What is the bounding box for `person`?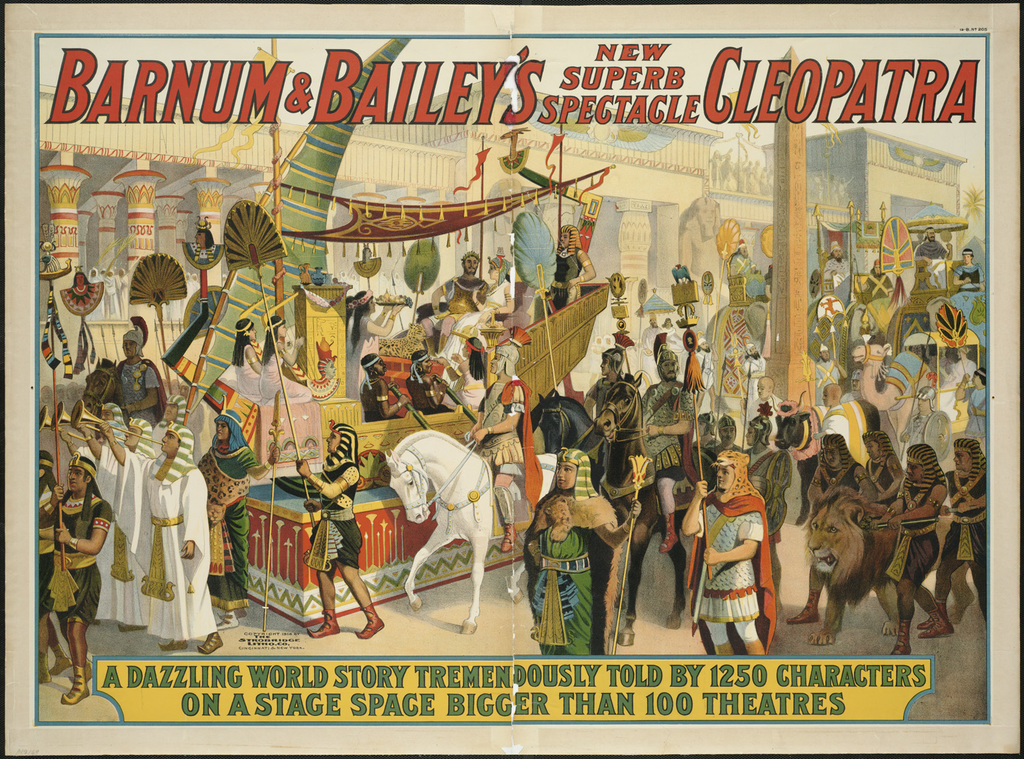
left=423, top=252, right=493, bottom=364.
